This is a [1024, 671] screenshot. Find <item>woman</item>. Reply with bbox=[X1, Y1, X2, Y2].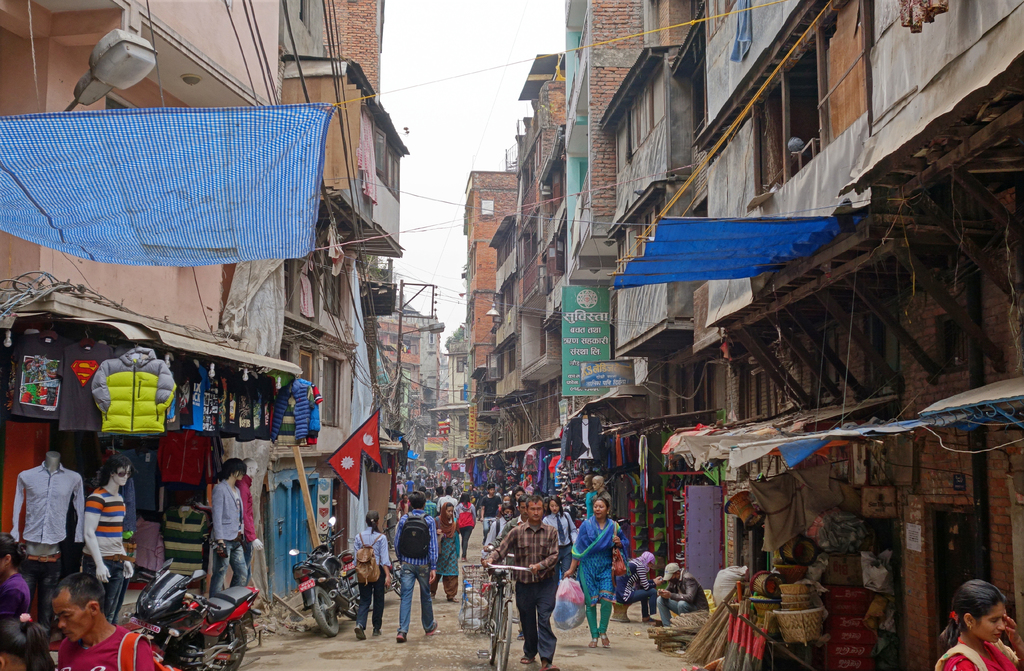
bbox=[563, 500, 630, 652].
